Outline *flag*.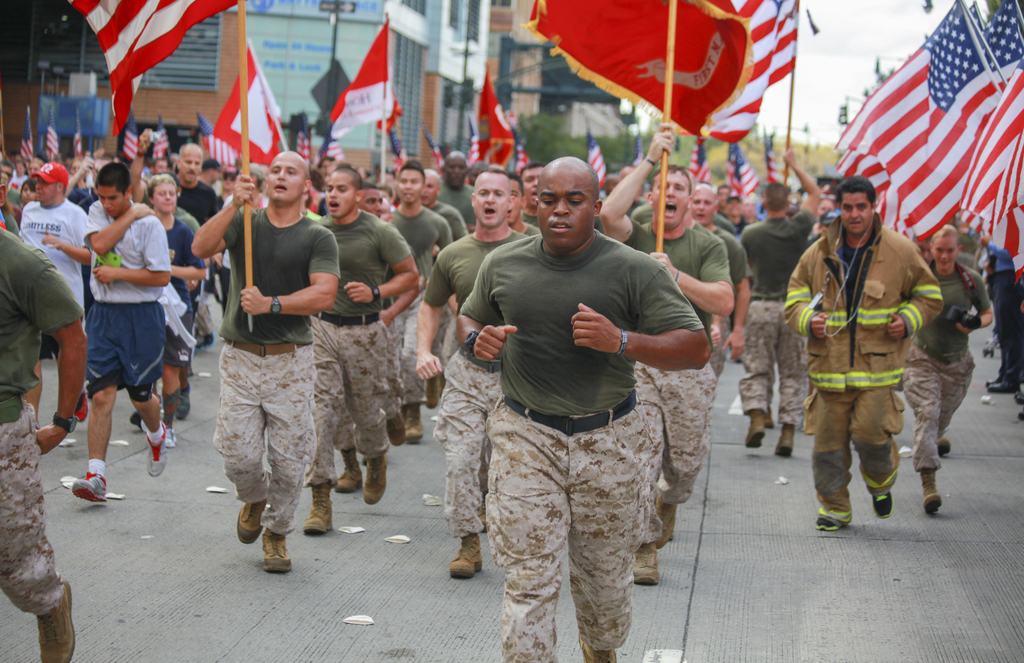
Outline: [689, 127, 709, 195].
